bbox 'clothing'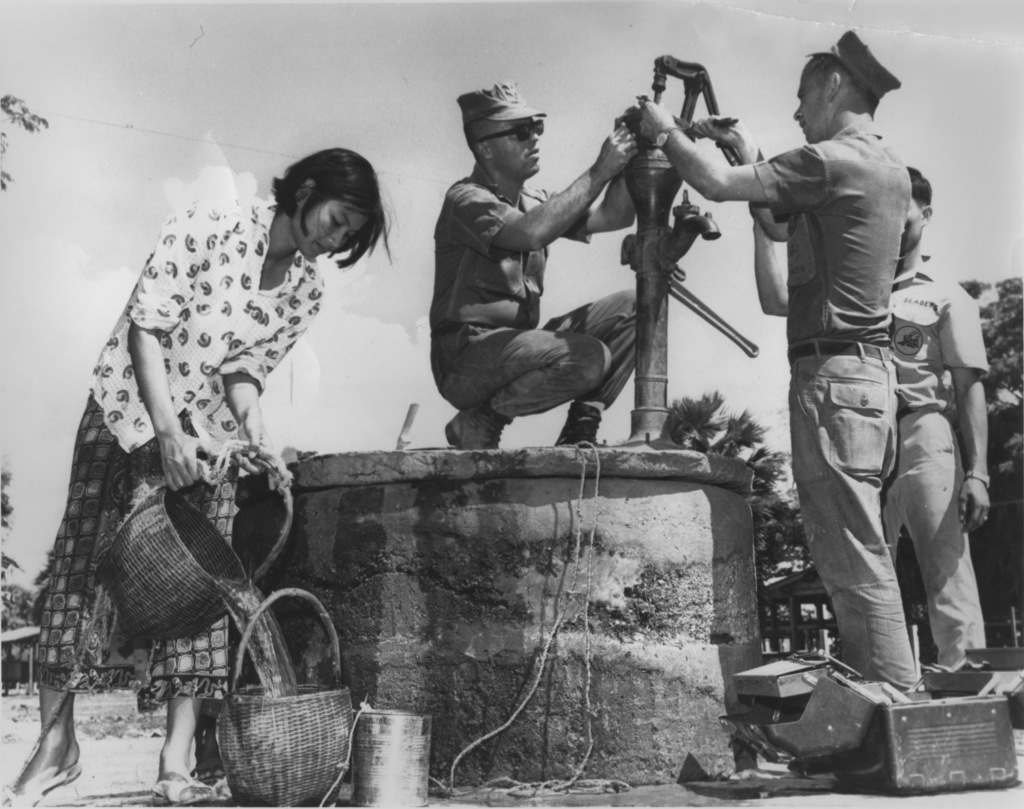
423/175/661/439
